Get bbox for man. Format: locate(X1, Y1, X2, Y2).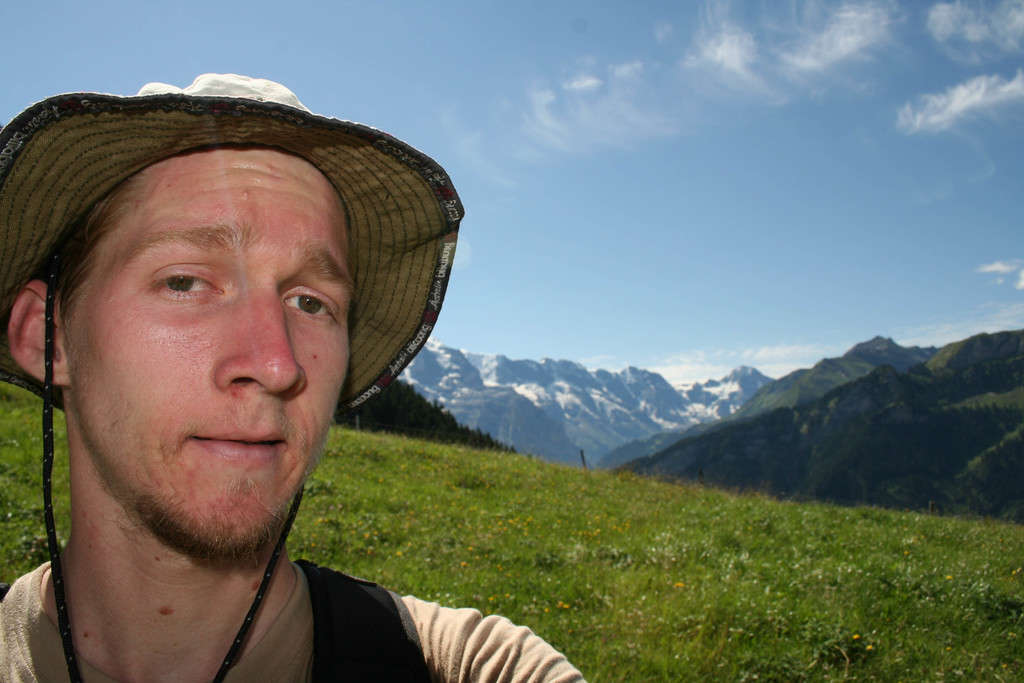
locate(0, 66, 550, 682).
